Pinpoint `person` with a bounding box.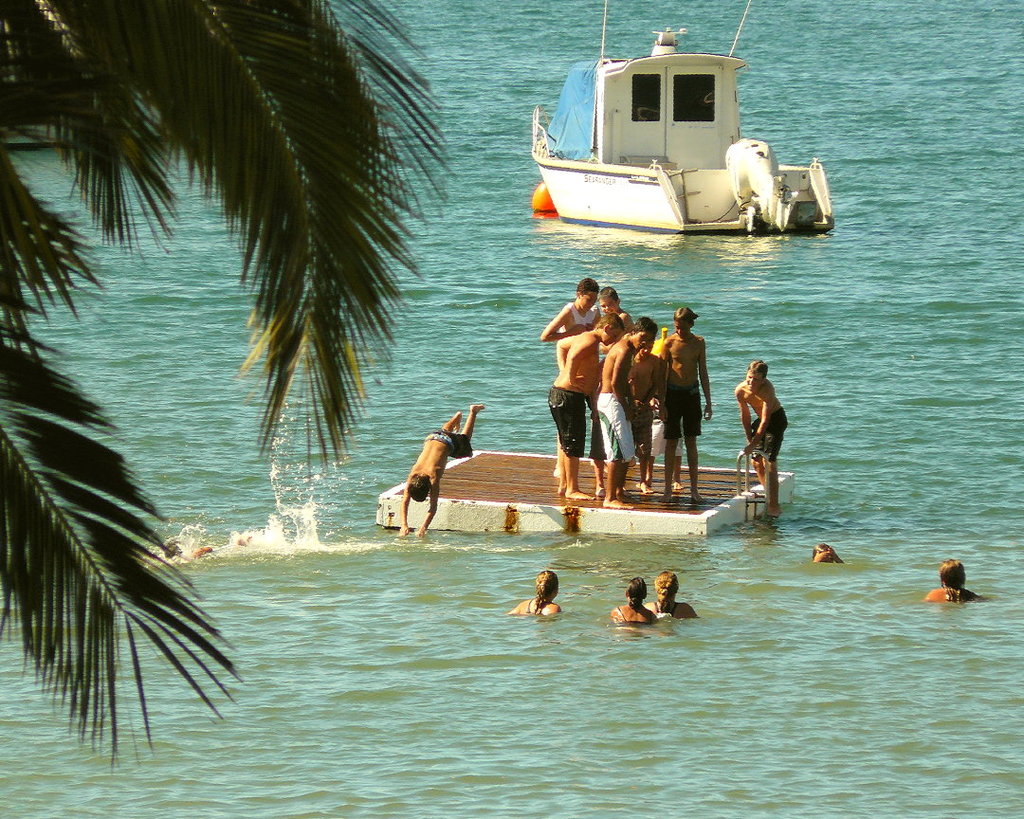
x1=605, y1=579, x2=652, y2=628.
